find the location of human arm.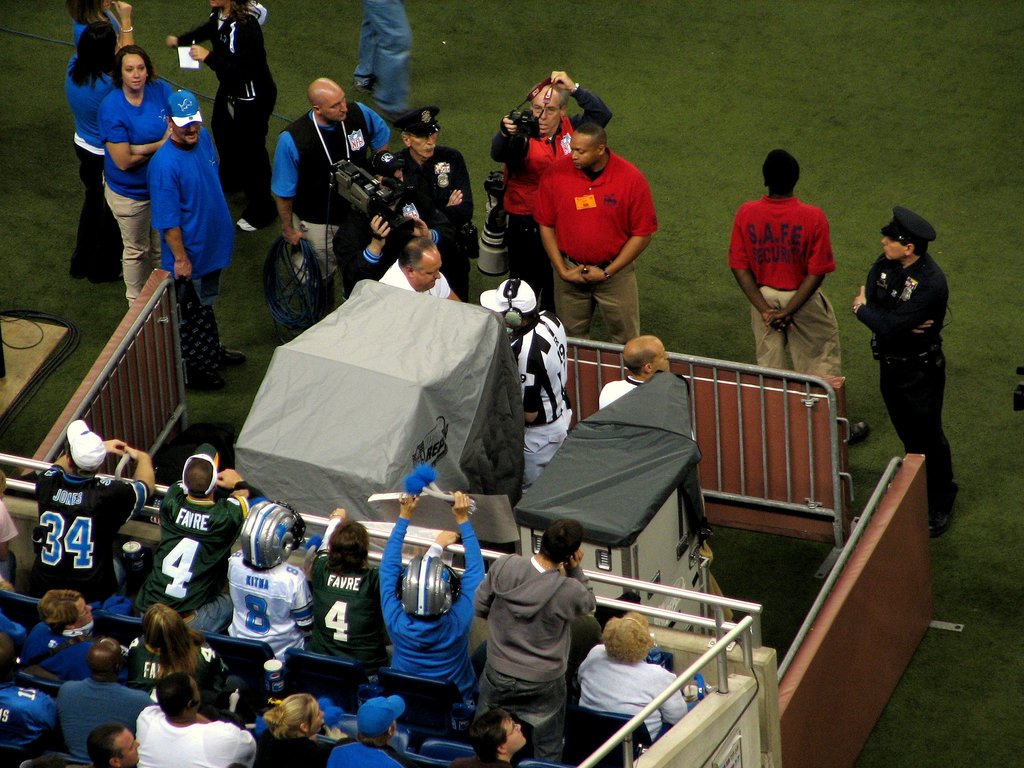
Location: <region>483, 115, 530, 166</region>.
